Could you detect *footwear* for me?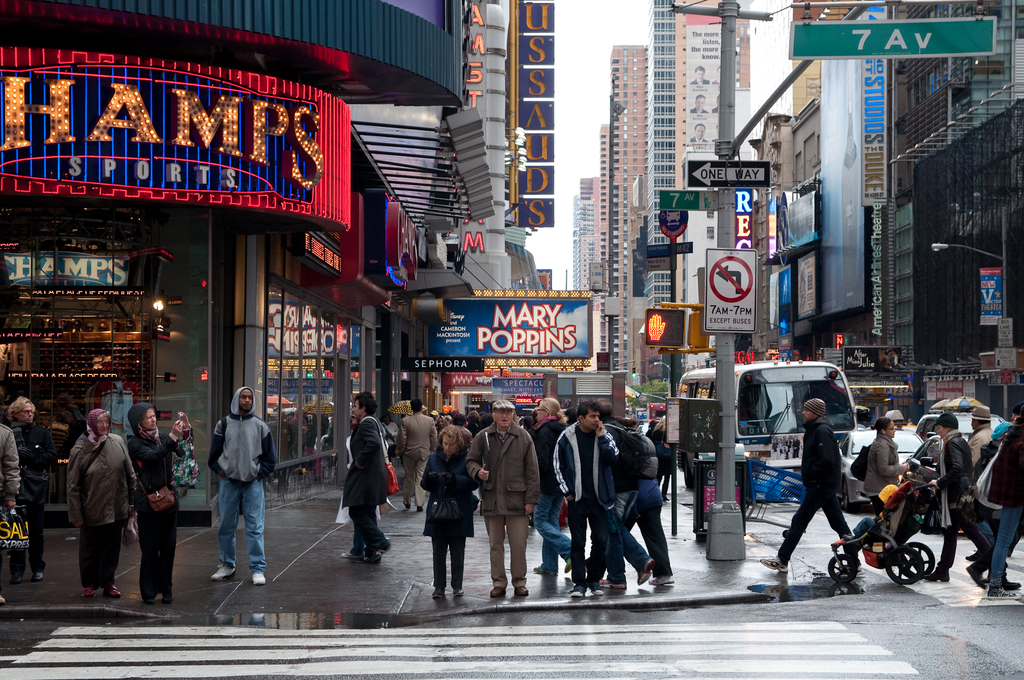
Detection result: [250, 572, 269, 588].
